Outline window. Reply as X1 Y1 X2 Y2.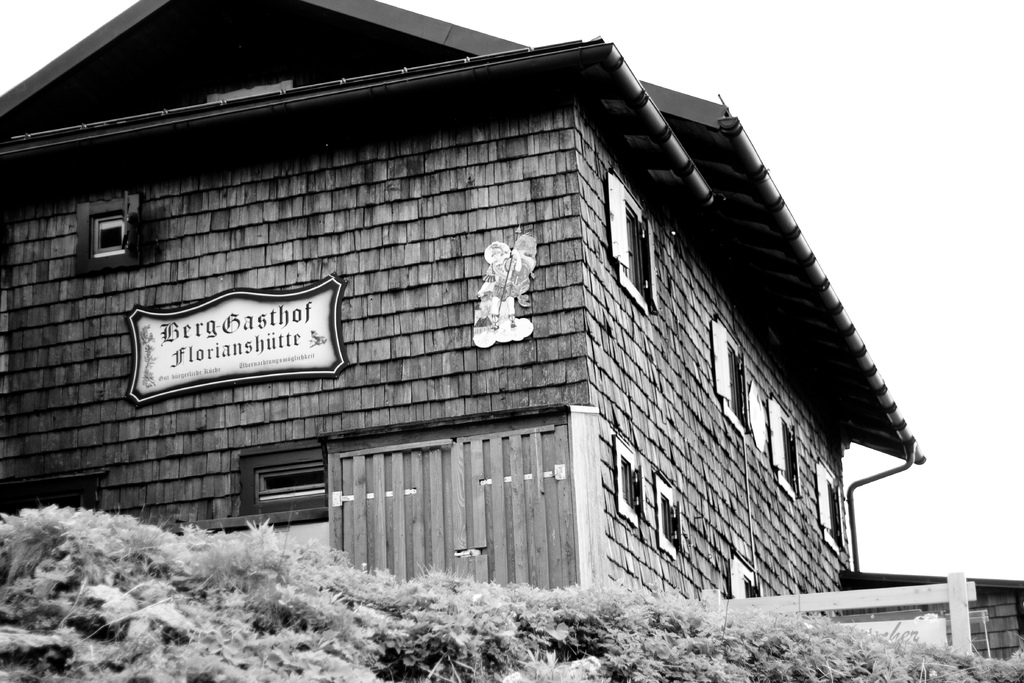
766 393 796 504.
